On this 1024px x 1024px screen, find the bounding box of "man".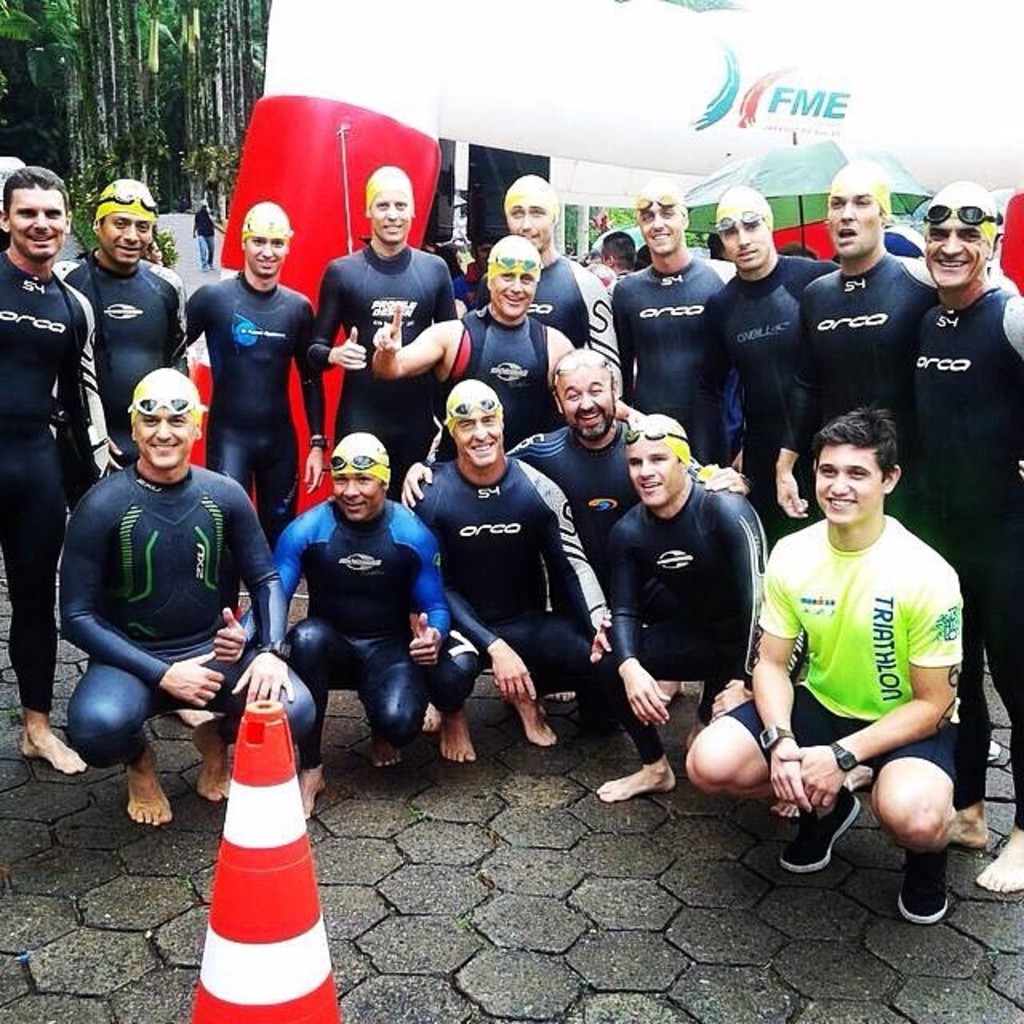
Bounding box: {"left": 309, "top": 163, "right": 459, "bottom": 512}.
